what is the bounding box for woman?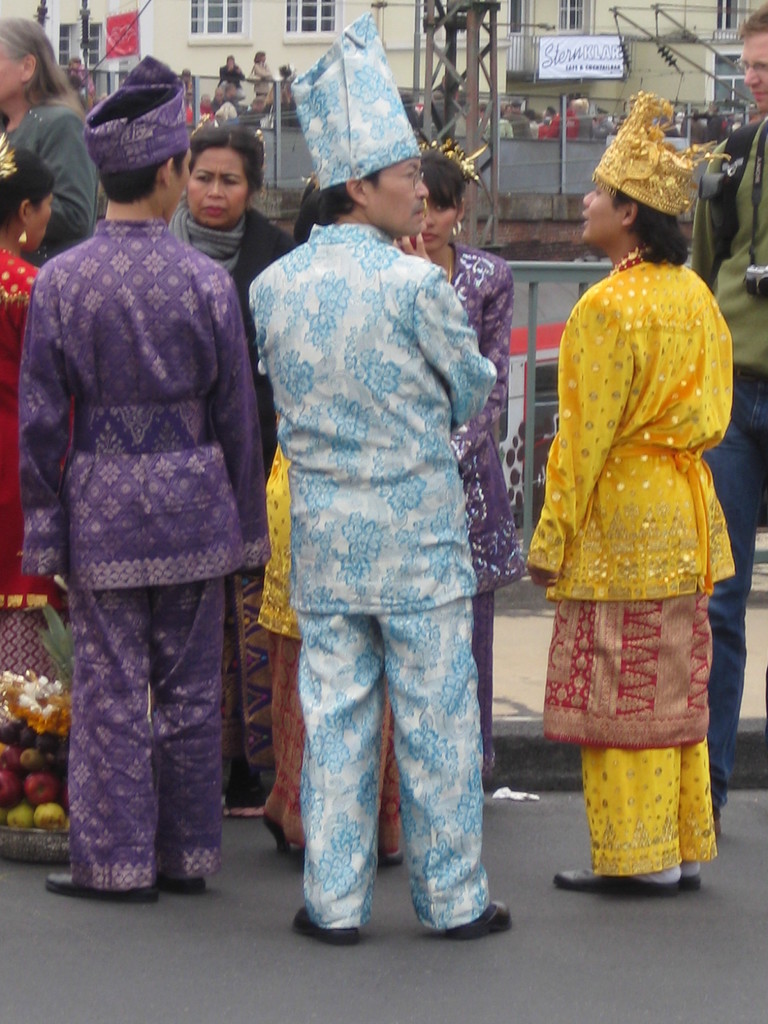
Rect(182, 124, 307, 479).
